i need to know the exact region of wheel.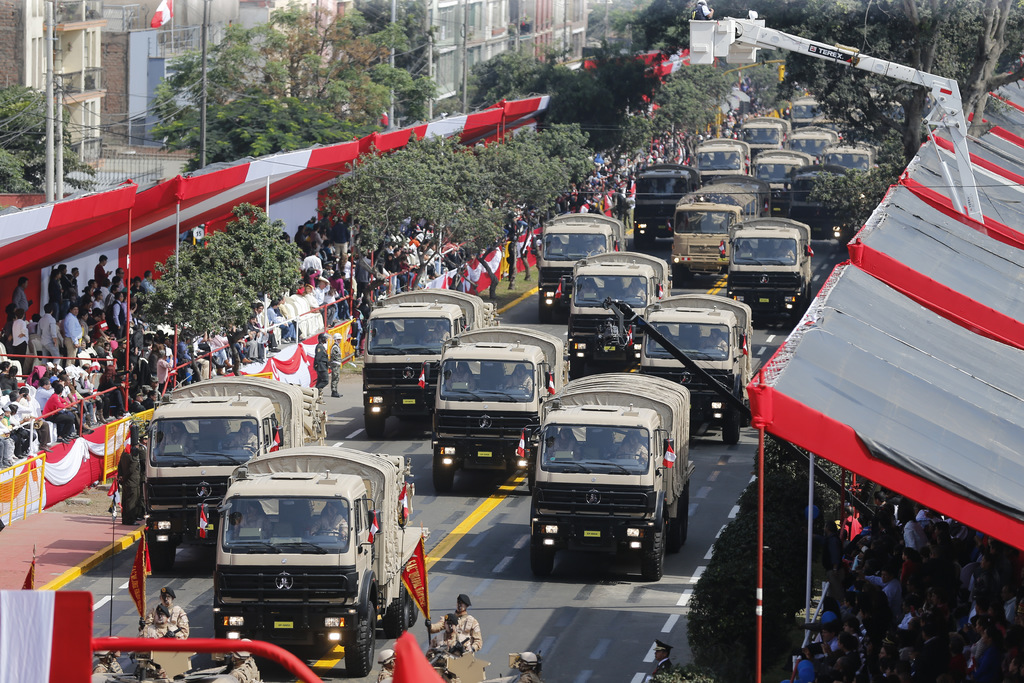
Region: <bbox>636, 536, 668, 580</bbox>.
